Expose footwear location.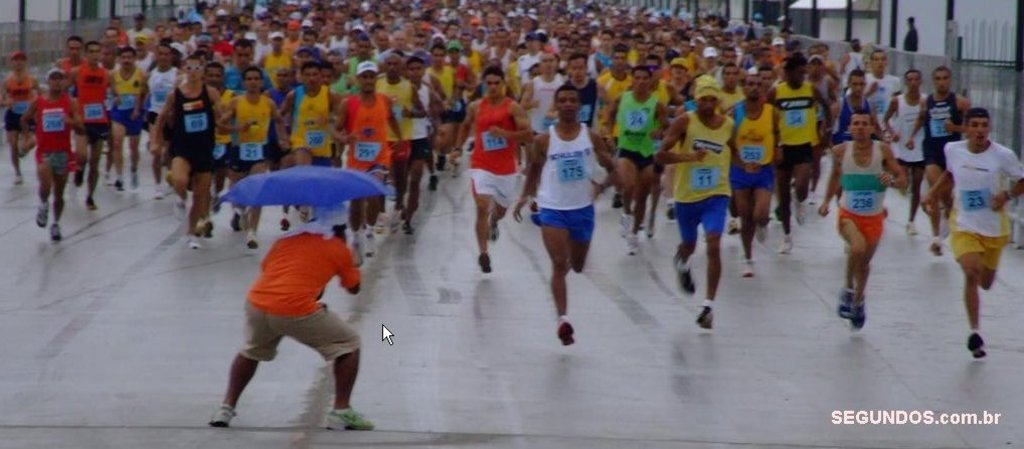
Exposed at (665,200,681,219).
